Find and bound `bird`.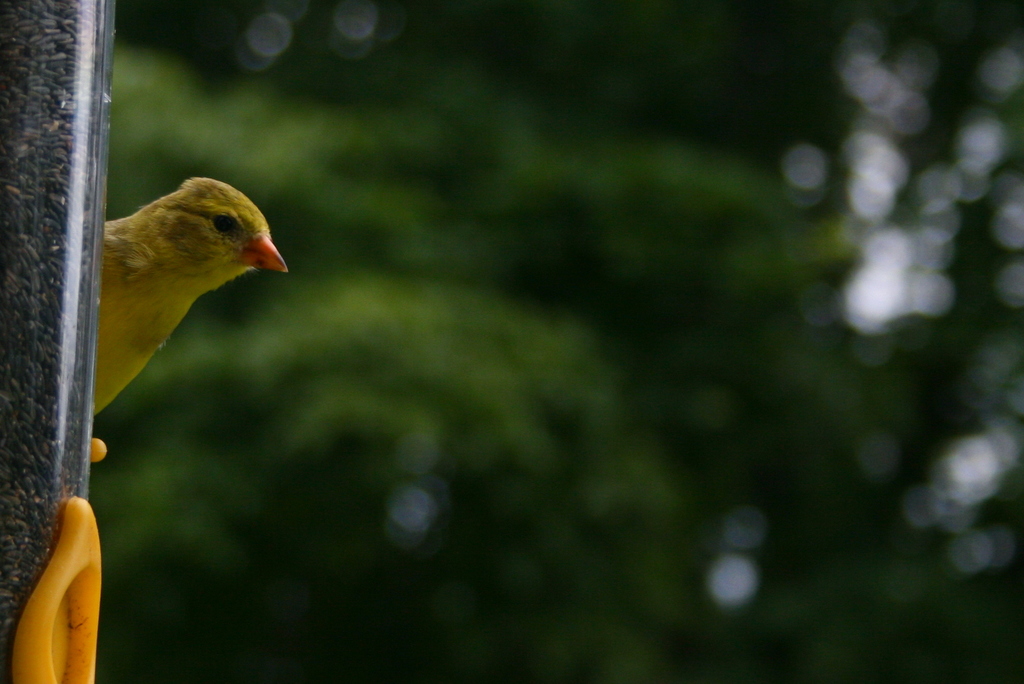
Bound: [74, 173, 268, 441].
